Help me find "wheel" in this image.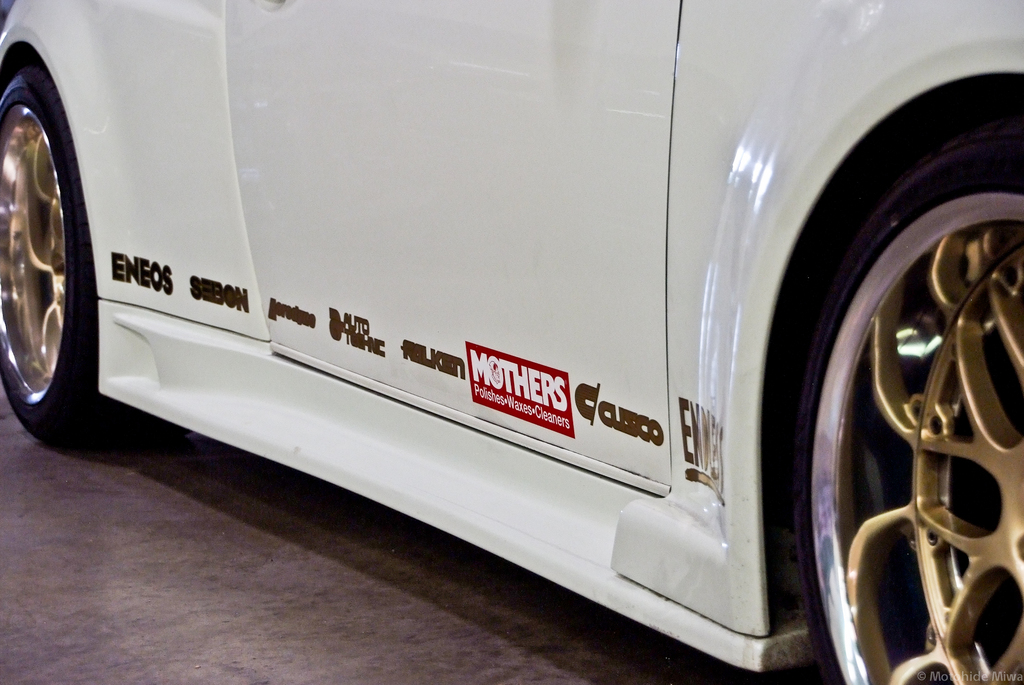
Found it: box=[788, 114, 1023, 684].
